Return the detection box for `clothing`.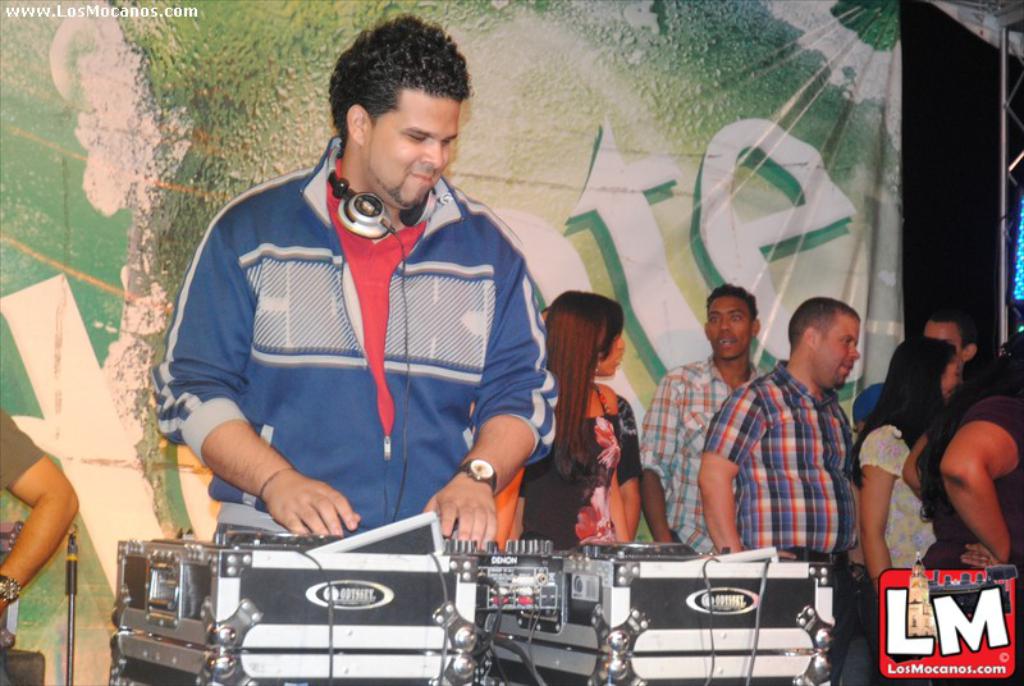
(x1=515, y1=394, x2=641, y2=553).
